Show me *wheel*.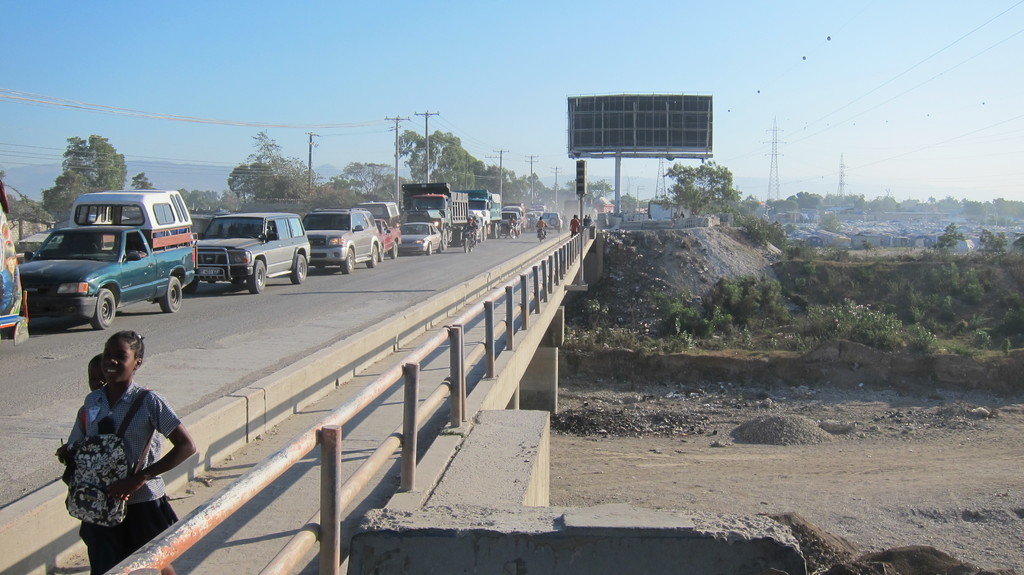
*wheel* is here: (x1=92, y1=287, x2=119, y2=330).
